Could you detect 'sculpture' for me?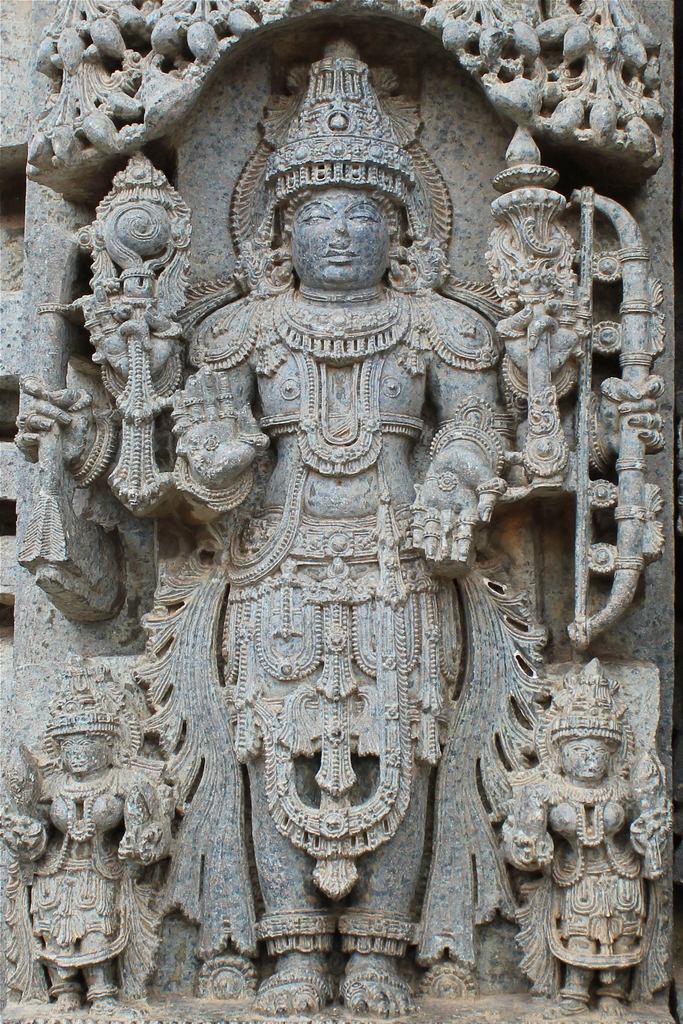
Detection result: <box>1,653,176,1022</box>.
